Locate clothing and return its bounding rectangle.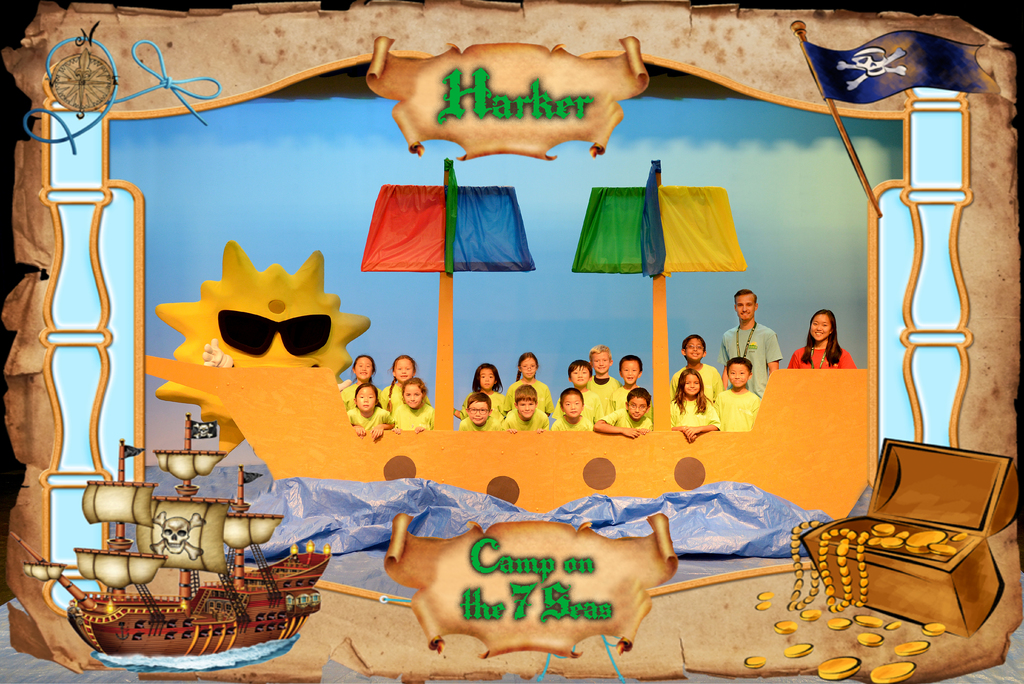
344, 387, 384, 405.
